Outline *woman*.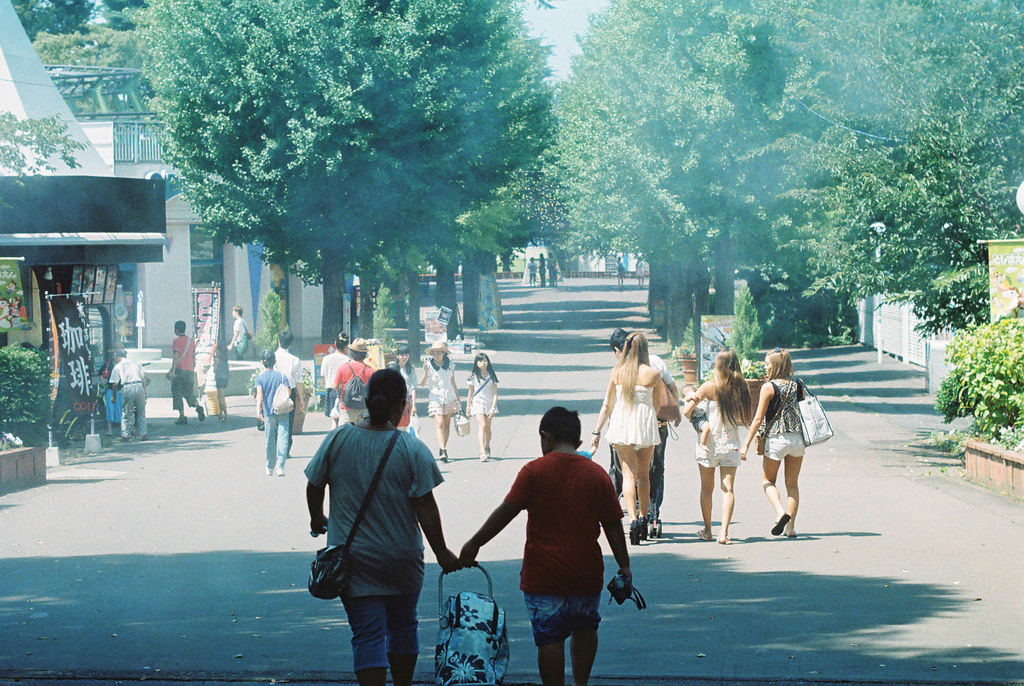
Outline: (x1=681, y1=348, x2=756, y2=544).
